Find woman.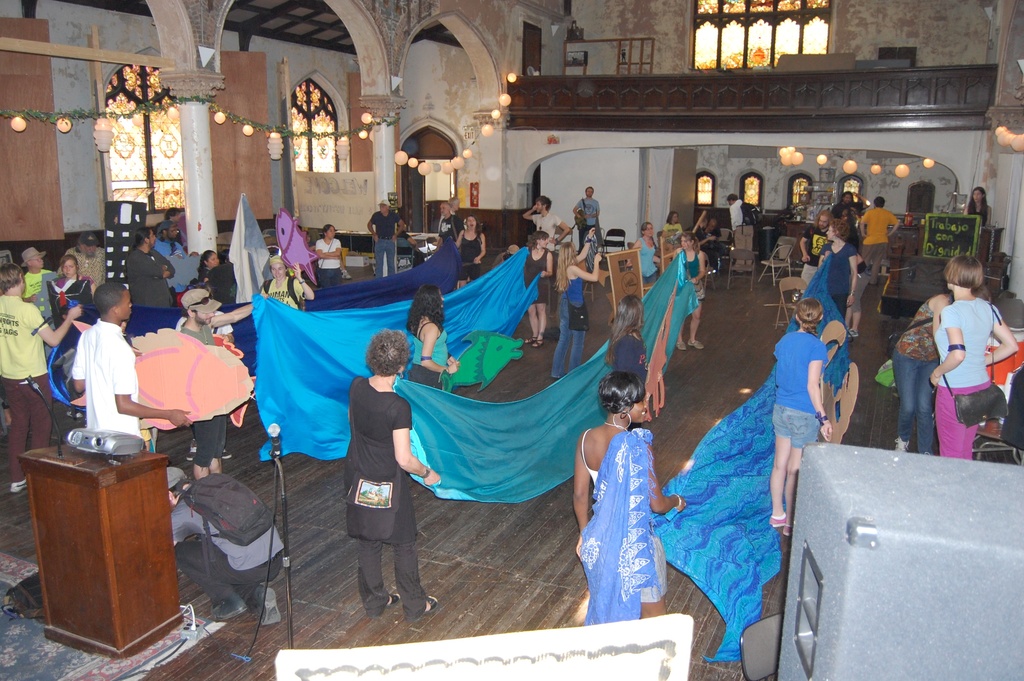
region(676, 227, 708, 354).
